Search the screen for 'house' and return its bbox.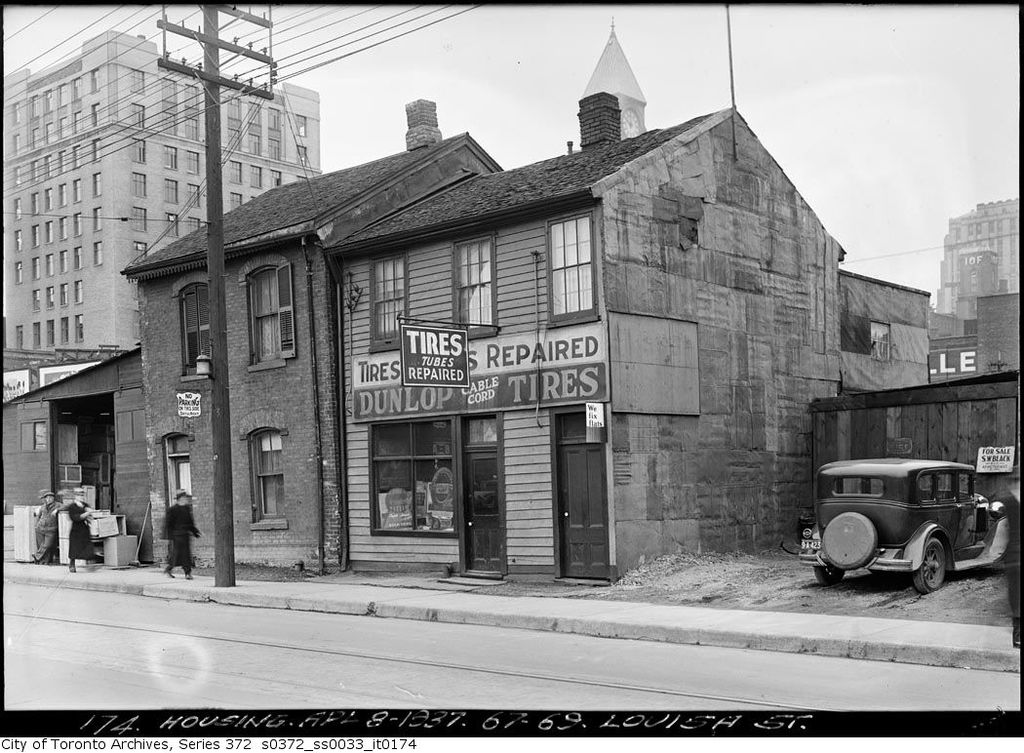
Found: [left=0, top=351, right=134, bottom=572].
